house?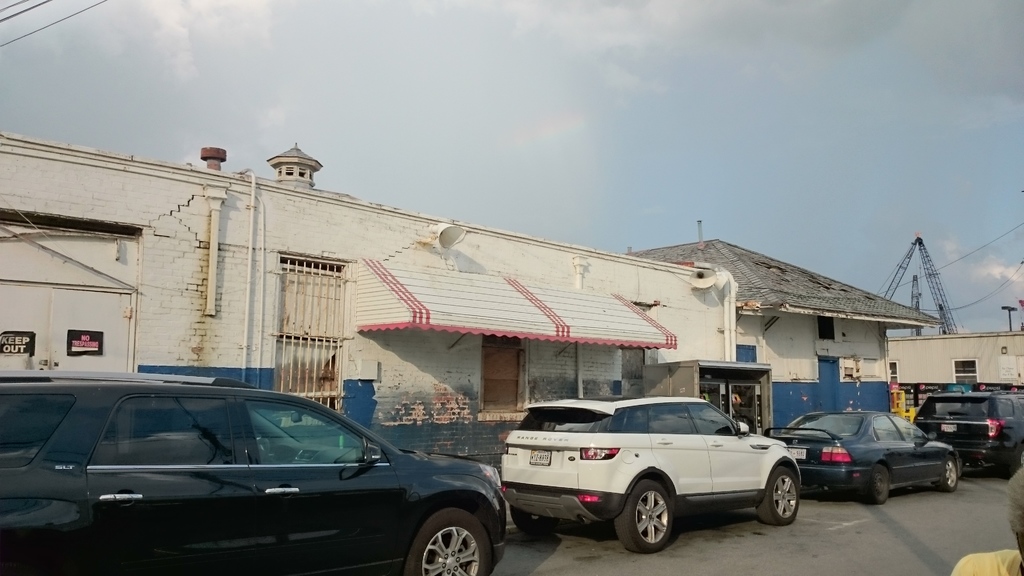
<region>886, 326, 1023, 419</region>
